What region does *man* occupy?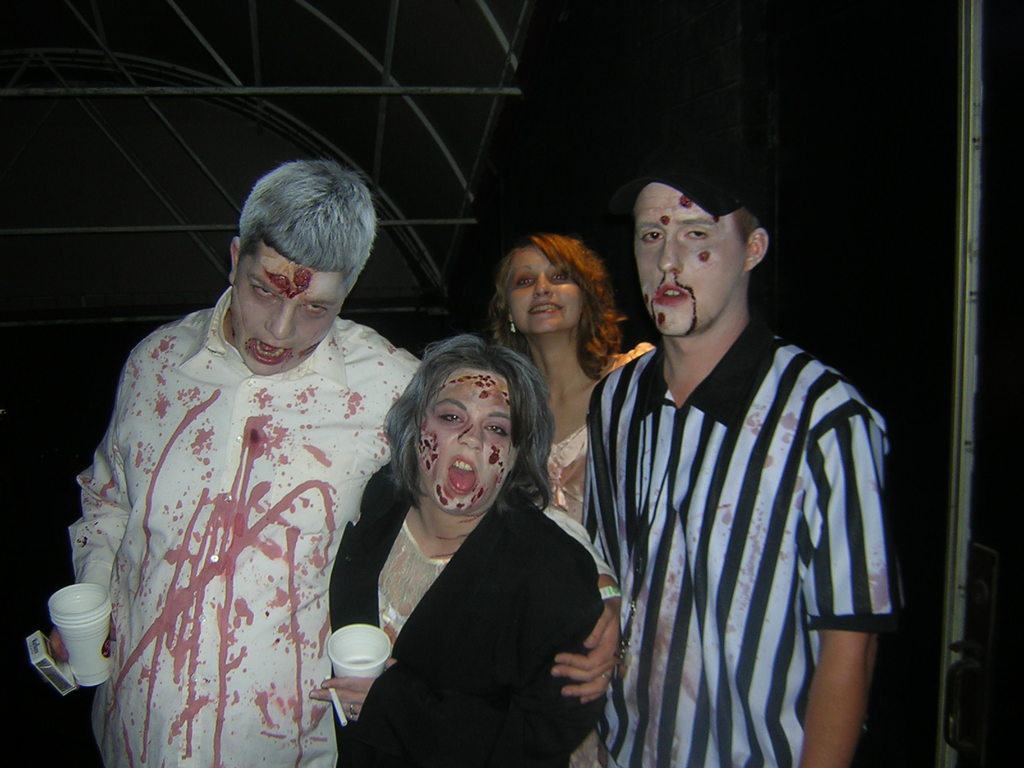
x1=563, y1=148, x2=895, y2=767.
